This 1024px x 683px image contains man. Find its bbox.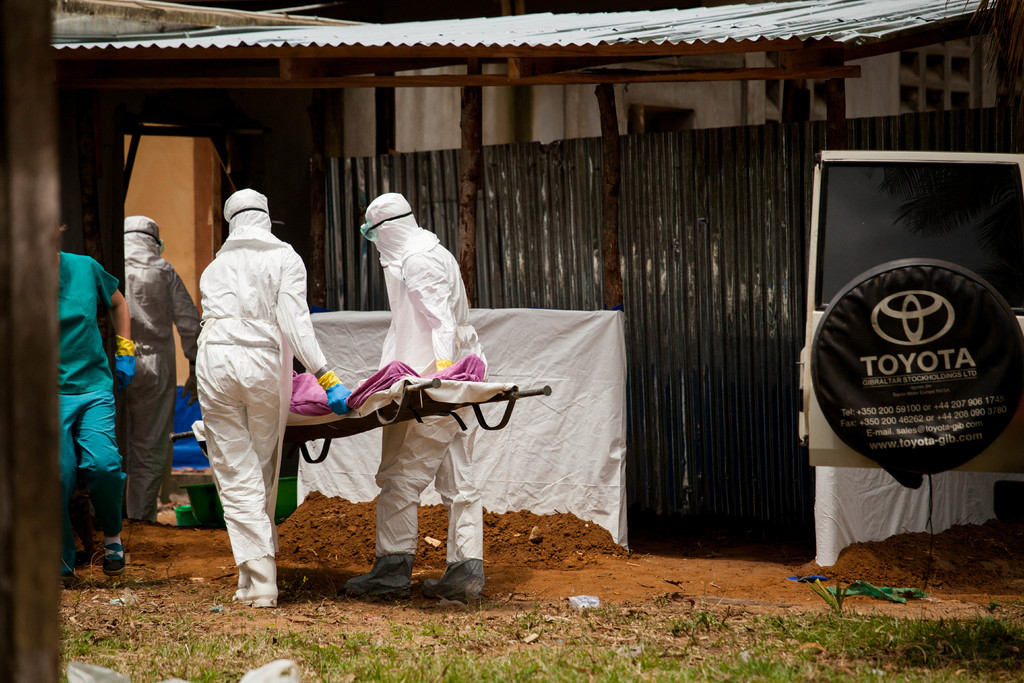
x1=57, y1=218, x2=133, y2=580.
